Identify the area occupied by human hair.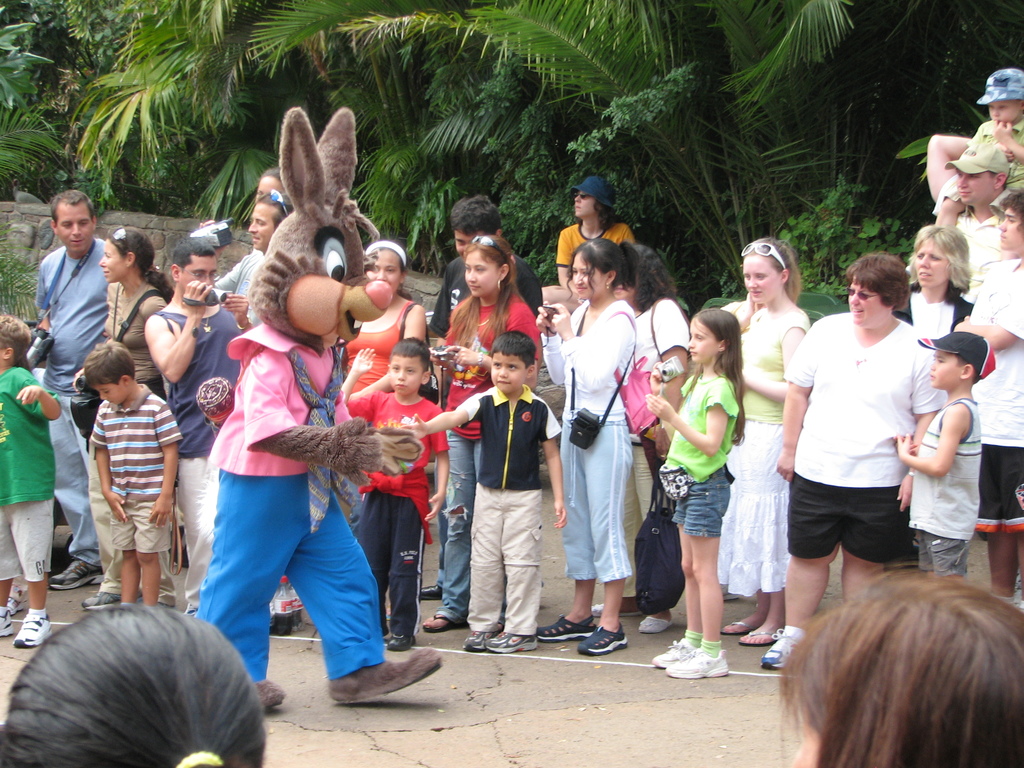
Area: rect(913, 229, 971, 297).
